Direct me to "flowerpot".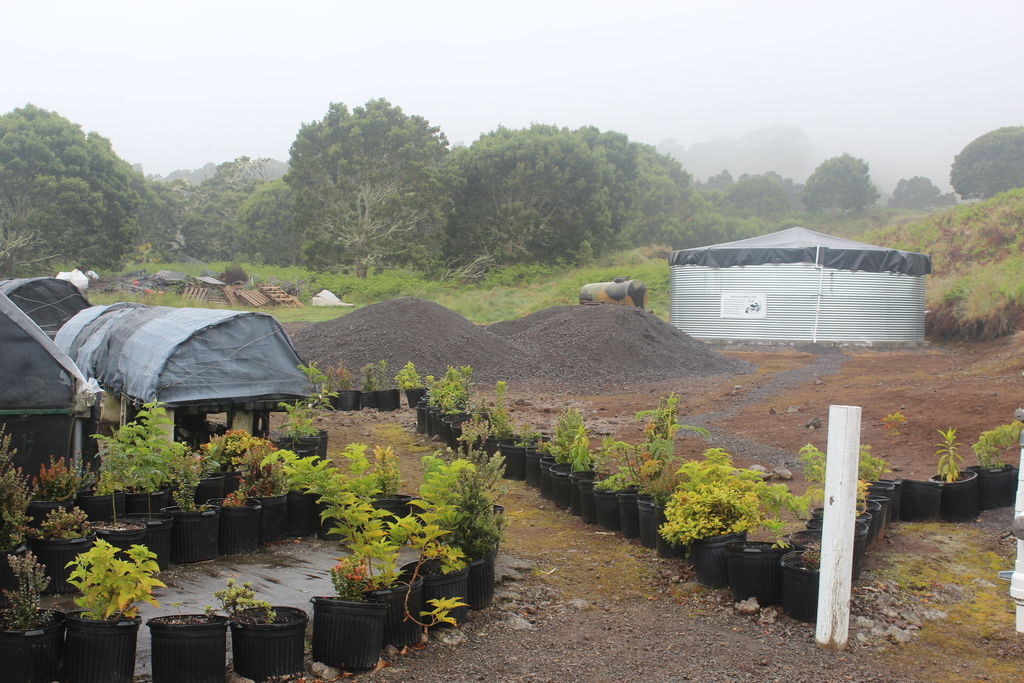
Direction: x1=230 y1=604 x2=312 y2=679.
